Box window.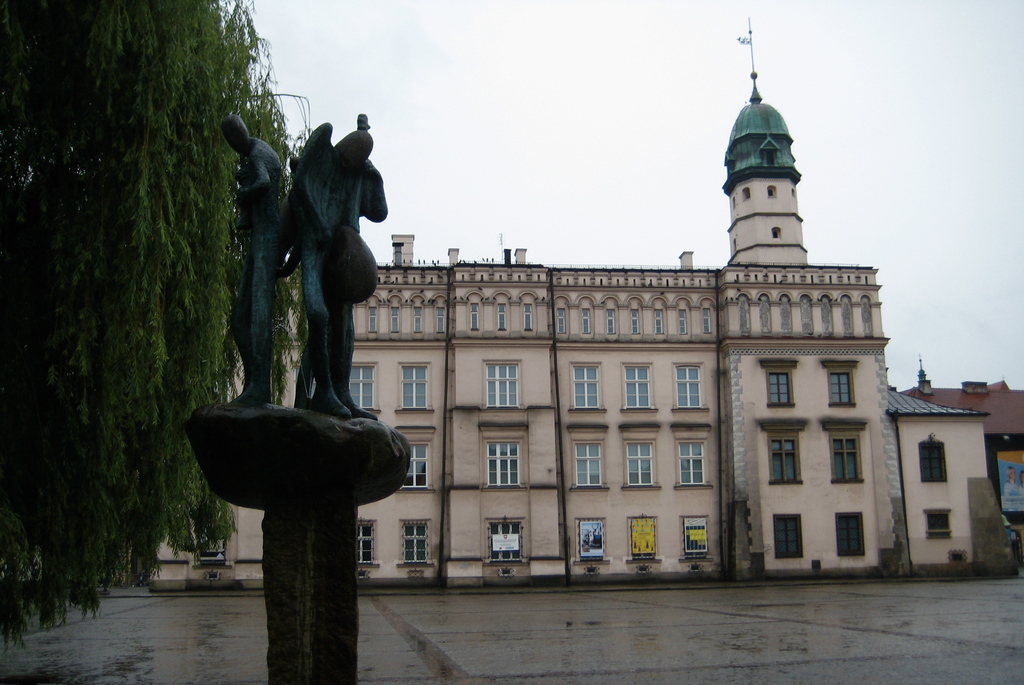
rect(919, 441, 951, 486).
